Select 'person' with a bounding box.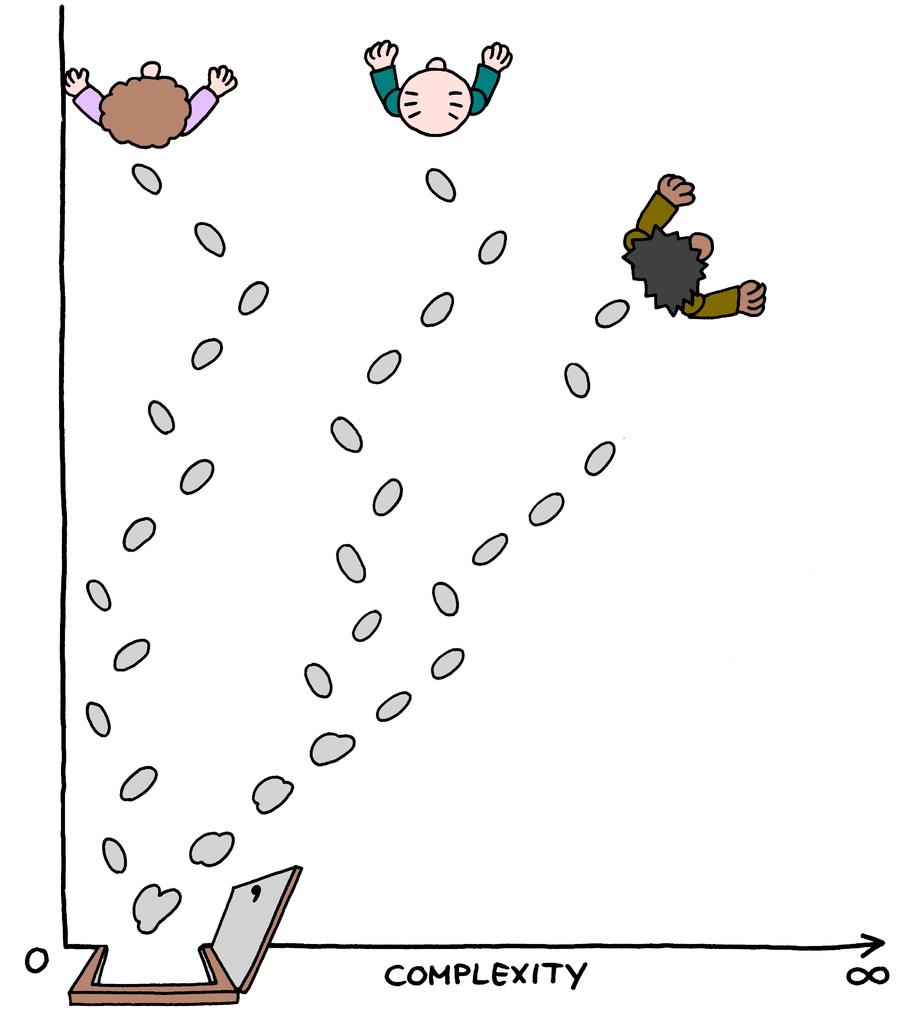
locate(362, 42, 511, 134).
